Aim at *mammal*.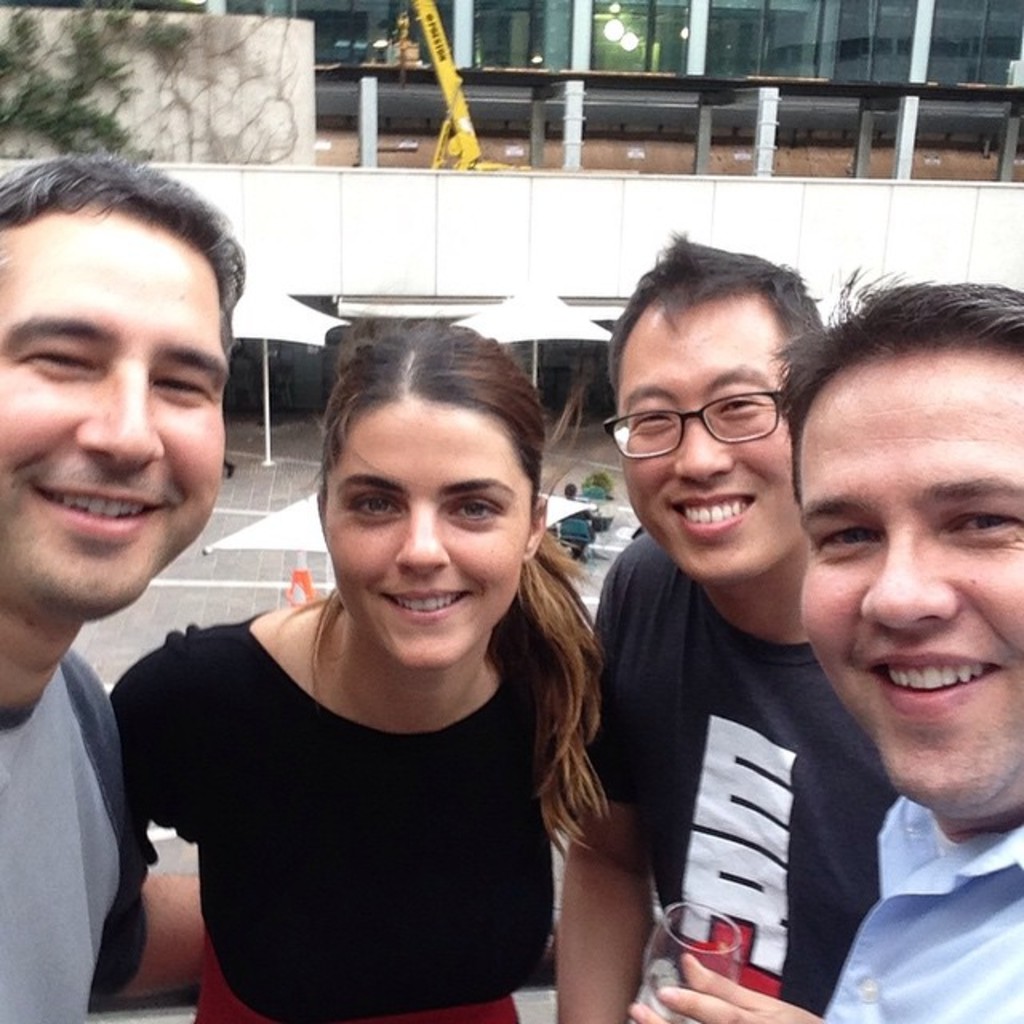
Aimed at x1=550 y1=234 x2=901 y2=1022.
